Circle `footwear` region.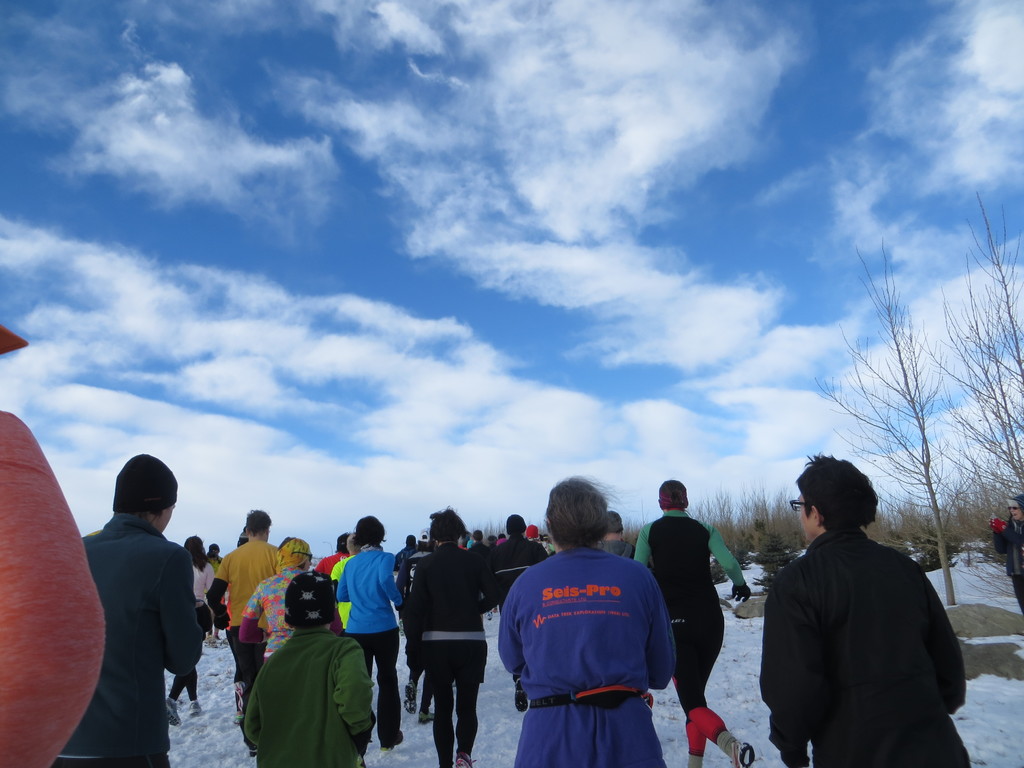
Region: x1=246 y1=742 x2=263 y2=760.
